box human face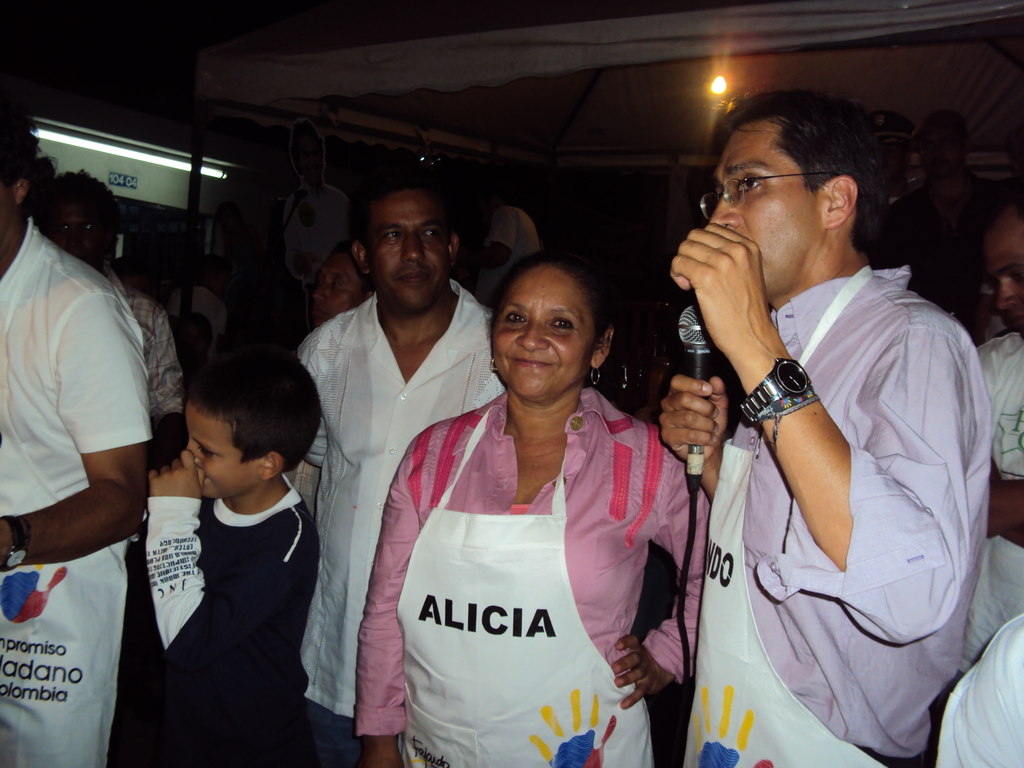
(51, 193, 109, 256)
